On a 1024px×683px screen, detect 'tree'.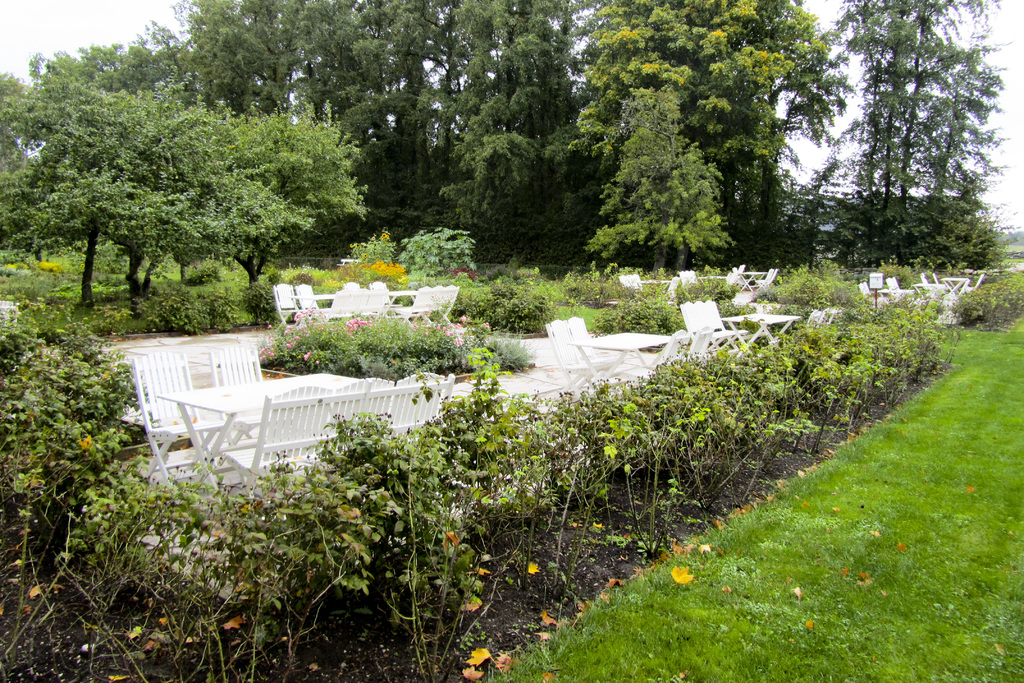
detection(19, 73, 371, 327).
